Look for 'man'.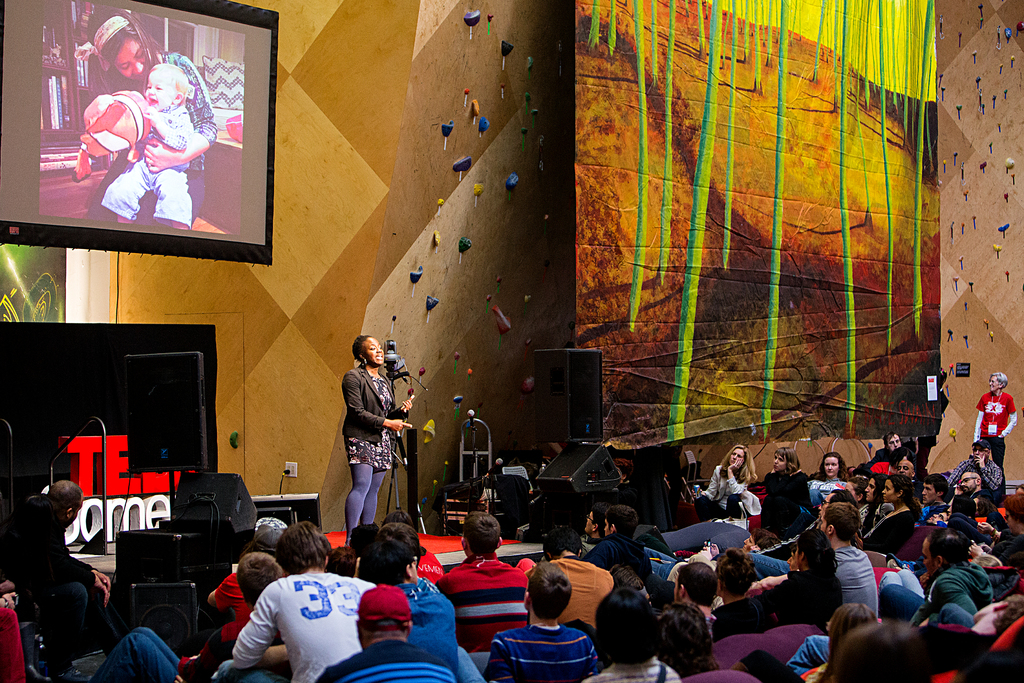
Found: Rect(579, 505, 611, 563).
